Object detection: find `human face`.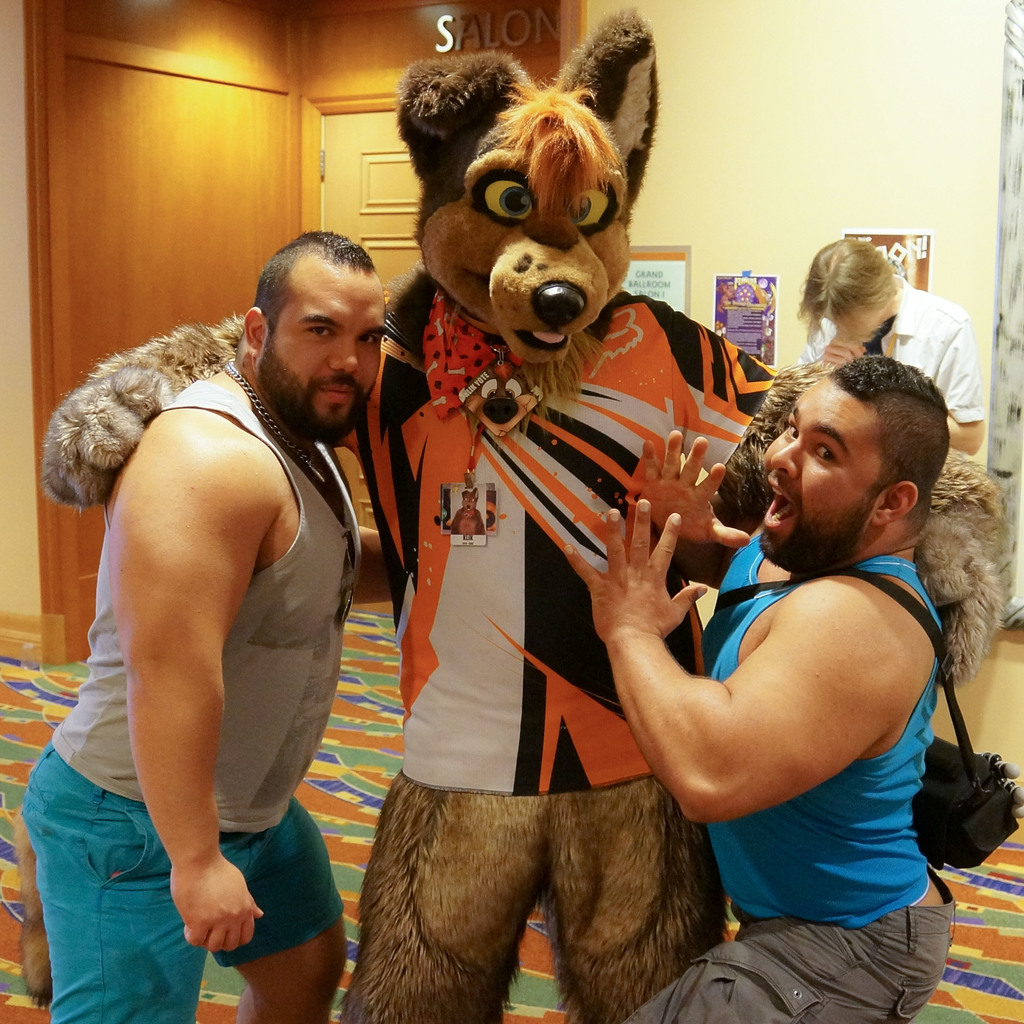
760,380,888,567.
